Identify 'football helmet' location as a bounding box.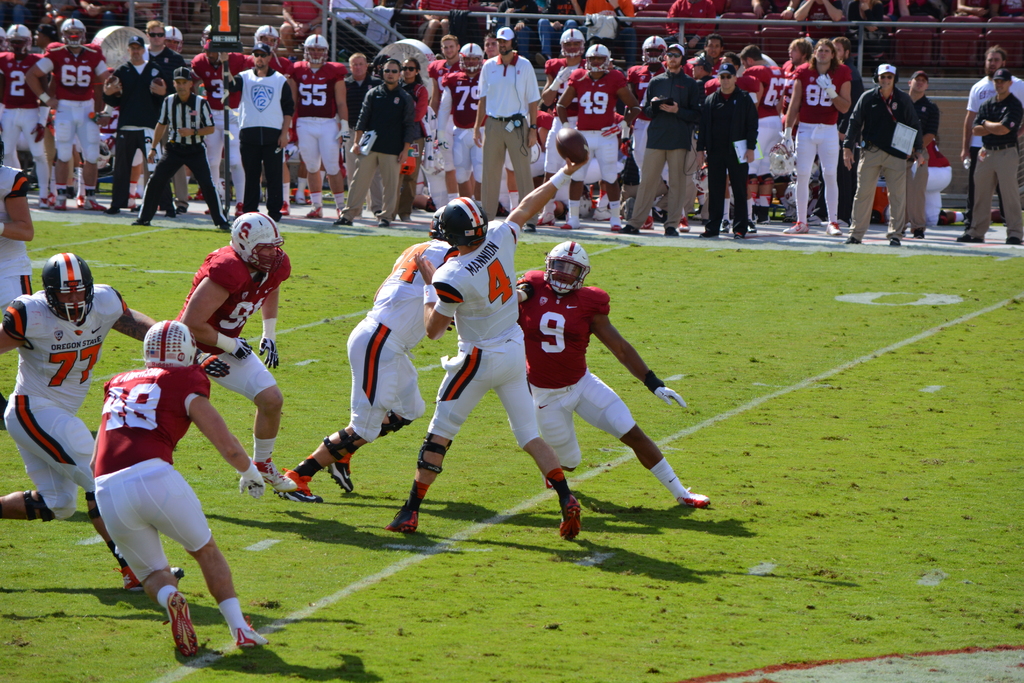
select_region(0, 23, 5, 52).
